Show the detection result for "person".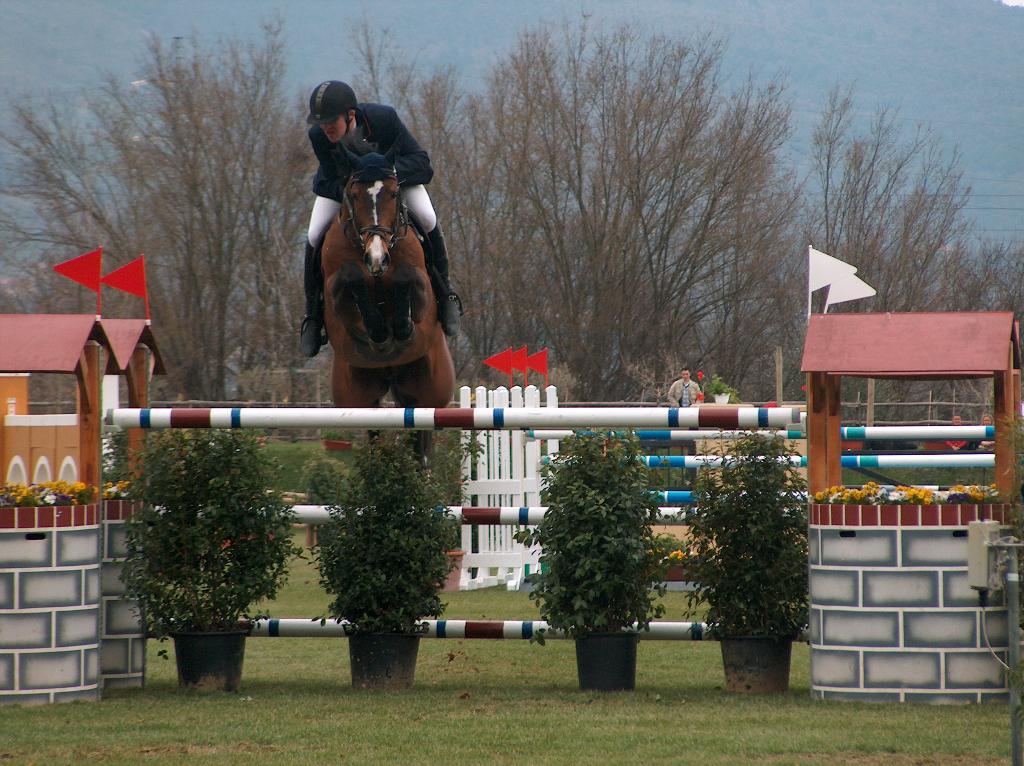
298:78:463:353.
